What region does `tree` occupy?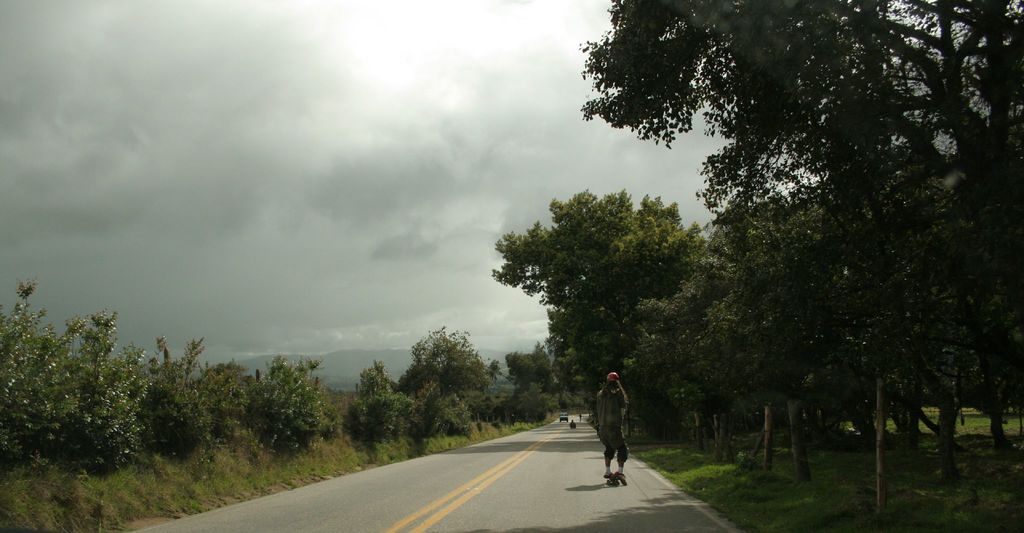
(left=349, top=361, right=409, bottom=444).
